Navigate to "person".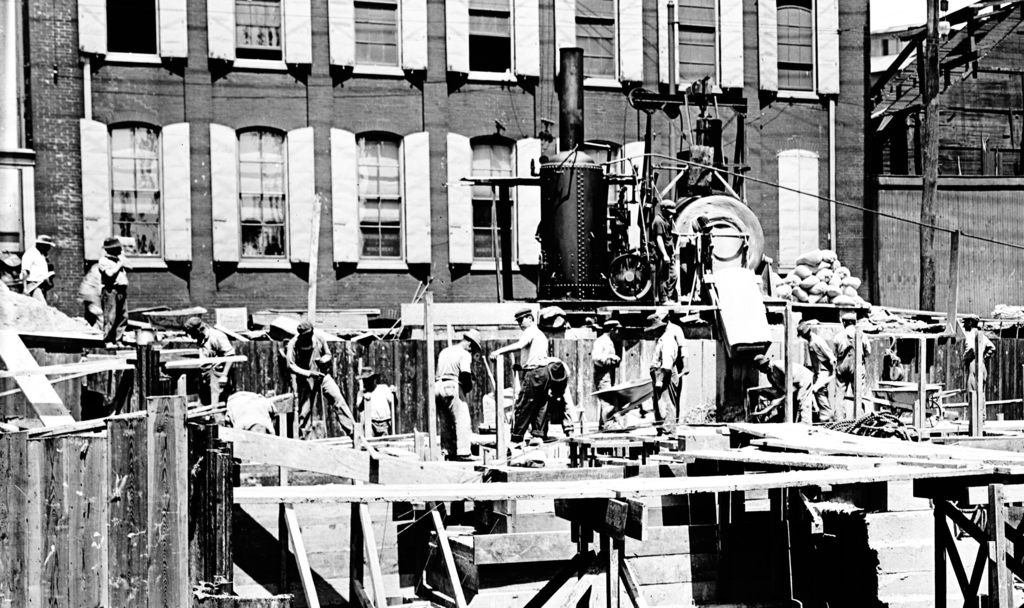
Navigation target: [753,354,817,426].
